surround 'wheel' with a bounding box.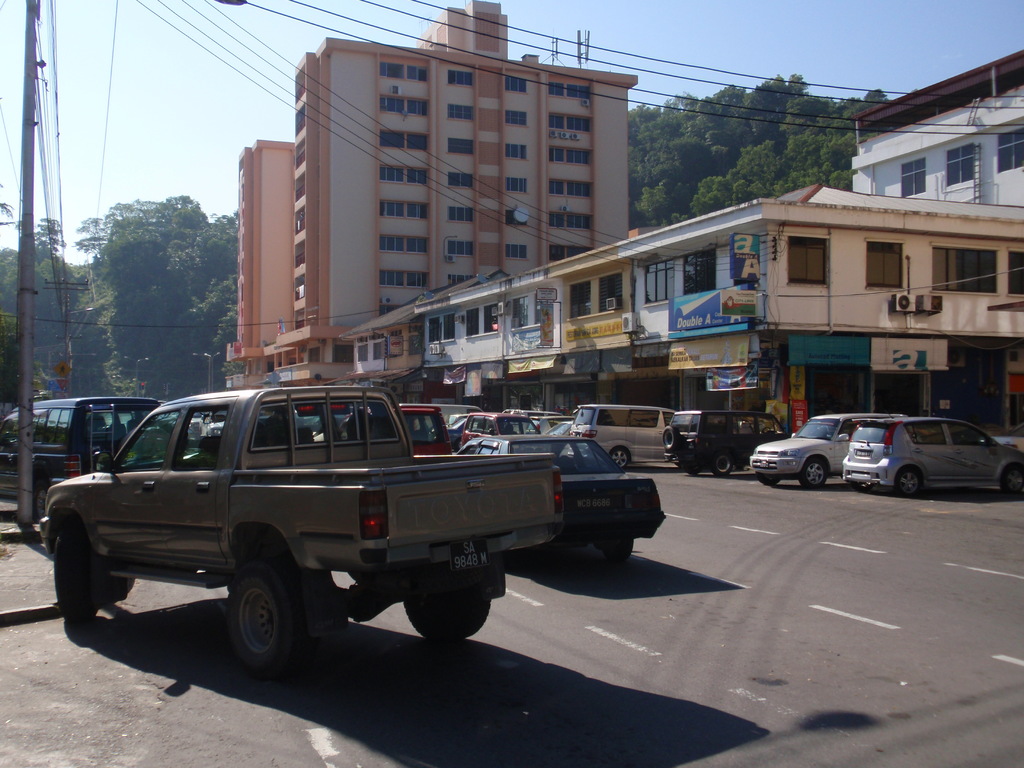
bbox(800, 458, 829, 488).
